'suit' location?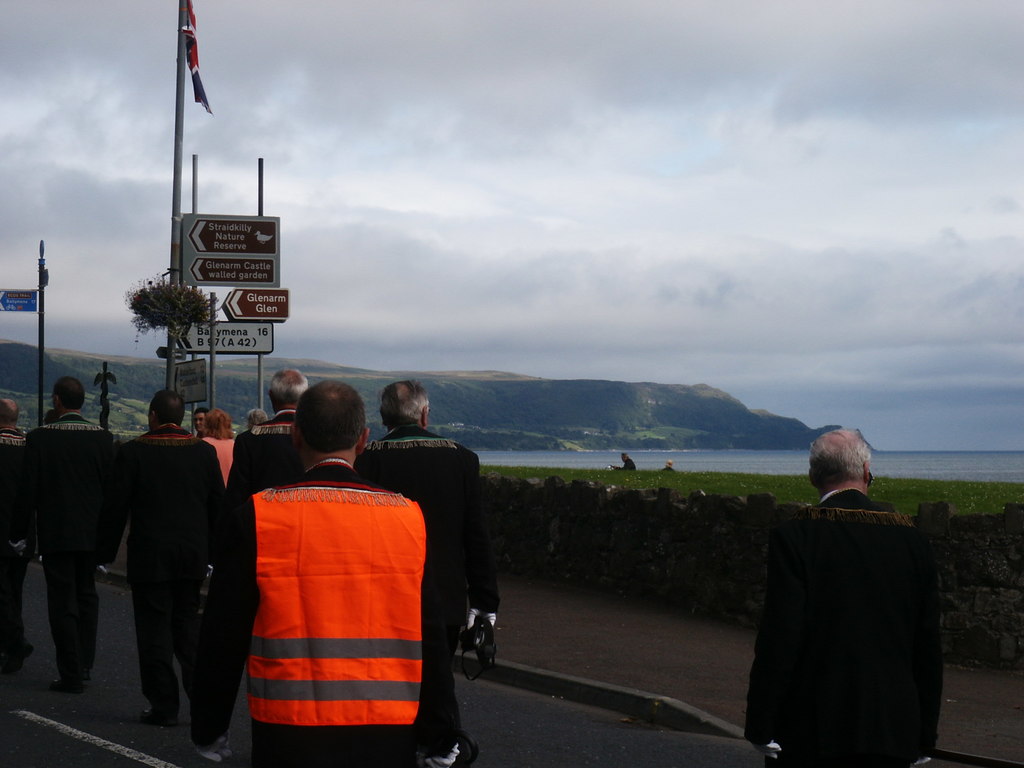
bbox=(745, 490, 942, 767)
